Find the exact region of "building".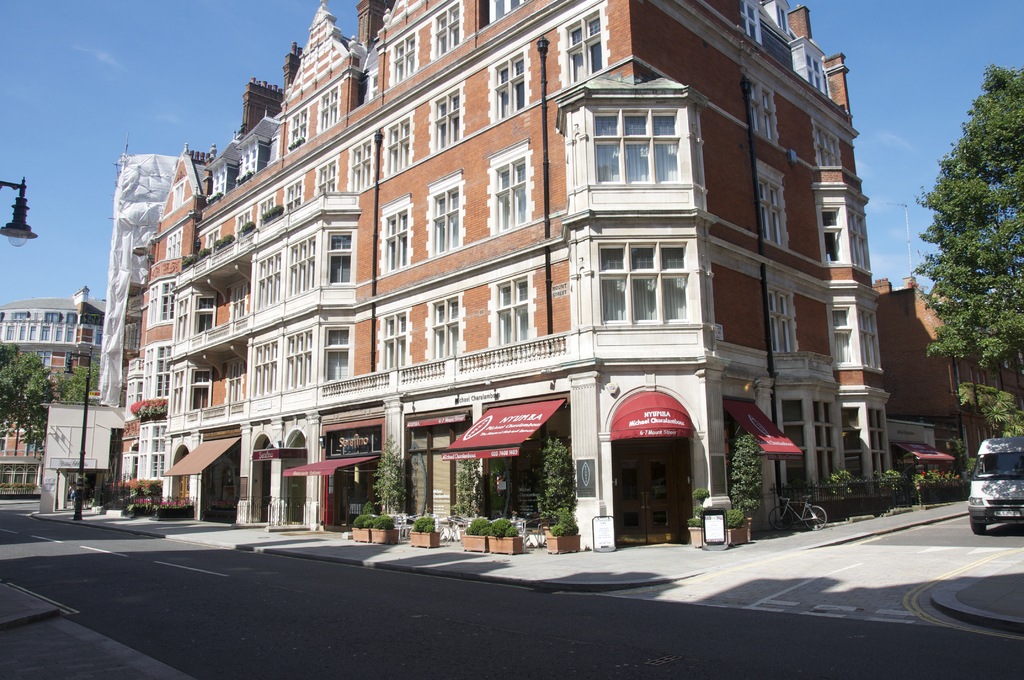
Exact region: <region>870, 274, 1023, 476</region>.
